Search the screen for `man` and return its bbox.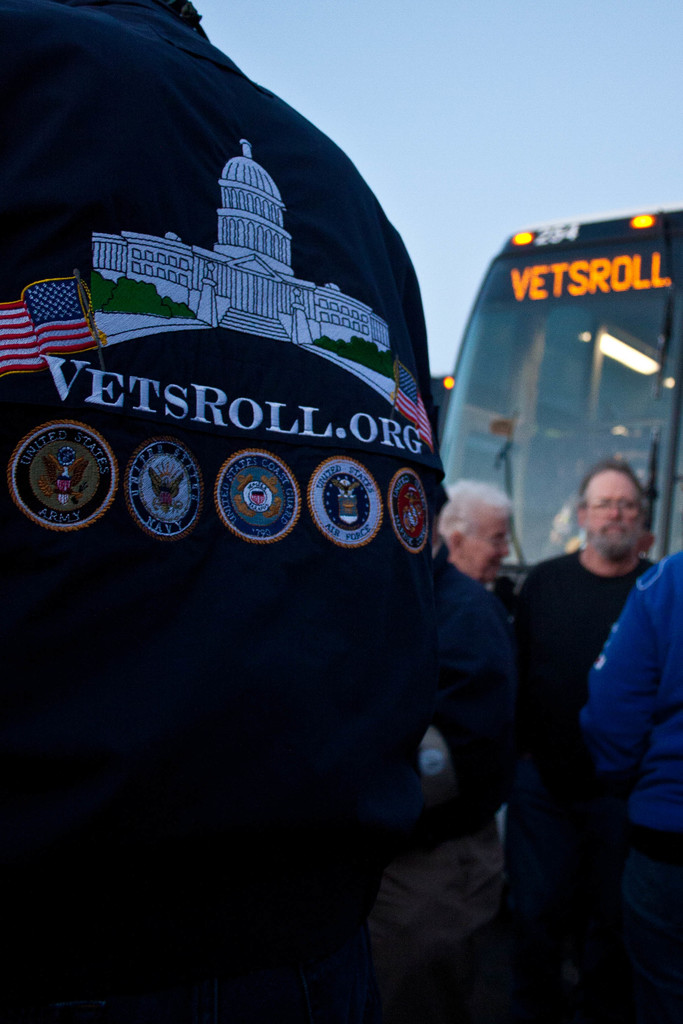
Found: 579,527,682,1023.
